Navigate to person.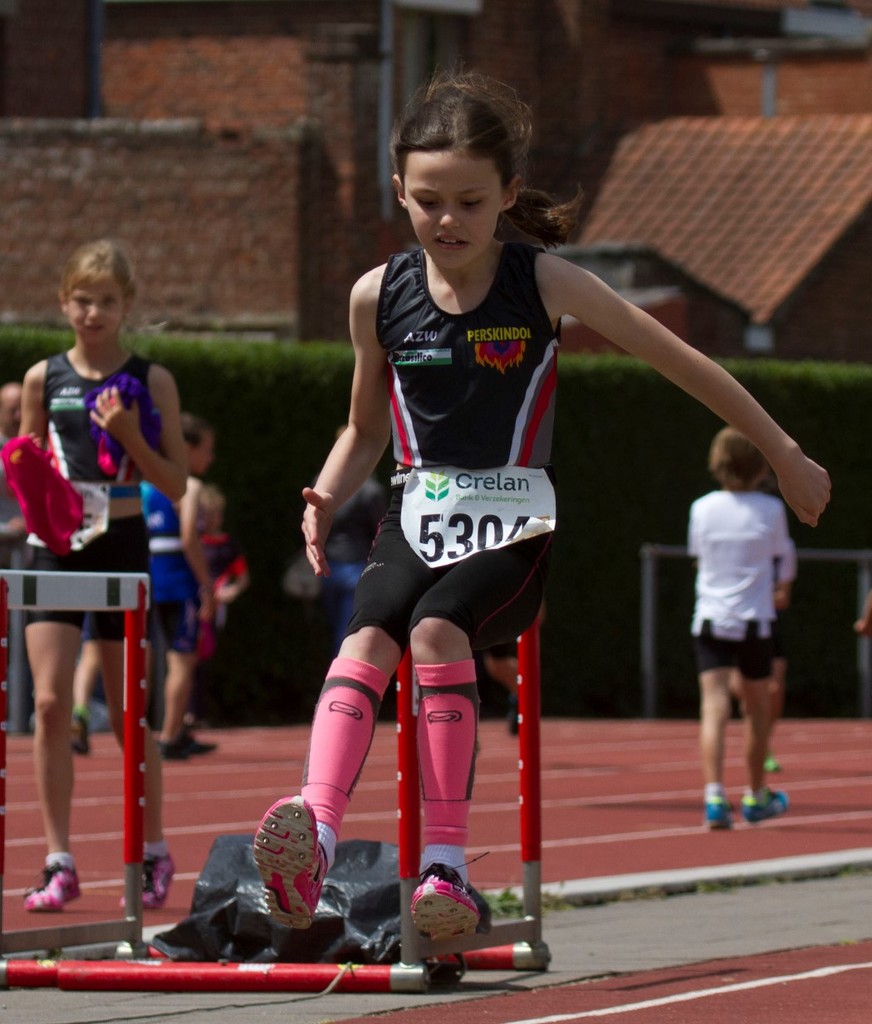
Navigation target: BBox(245, 65, 830, 959).
